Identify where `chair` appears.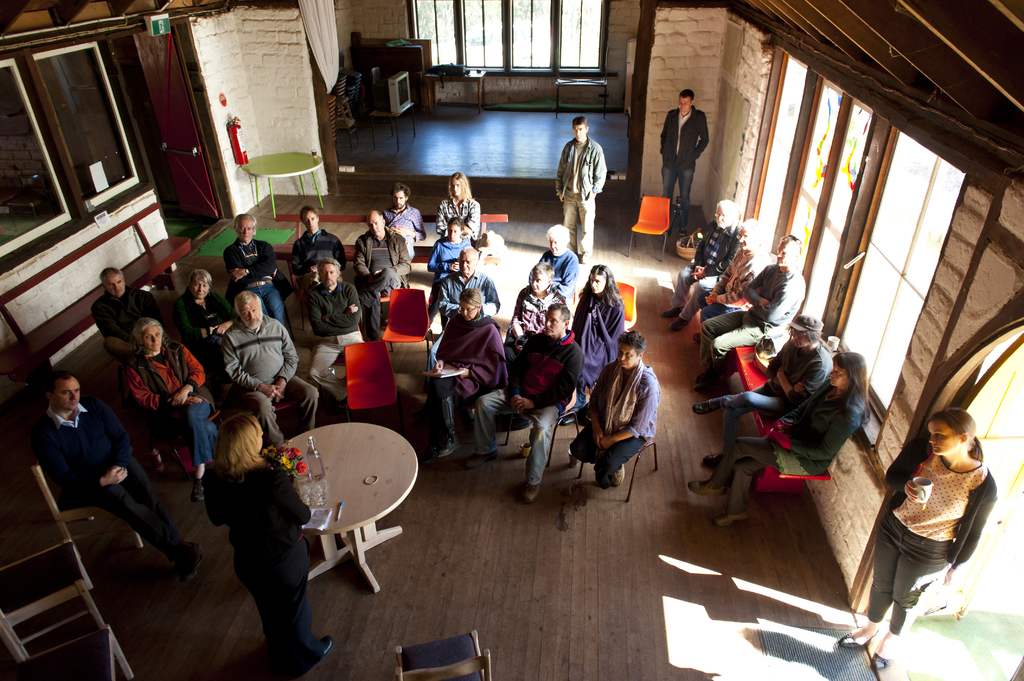
Appears at crop(287, 259, 345, 328).
